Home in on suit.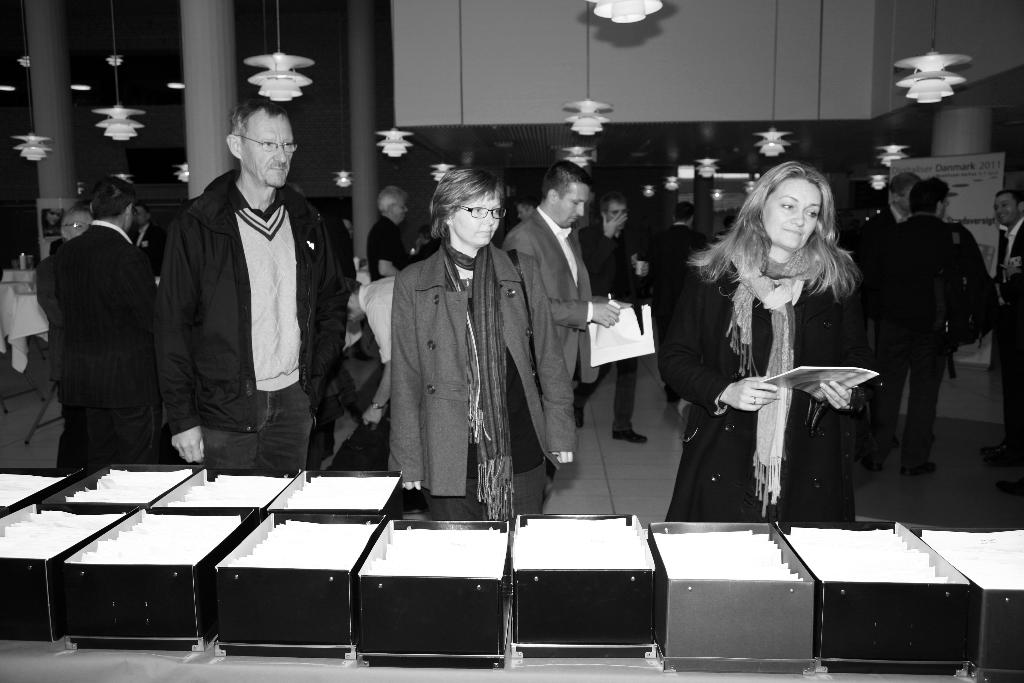
Homed in at 650:216:711:399.
